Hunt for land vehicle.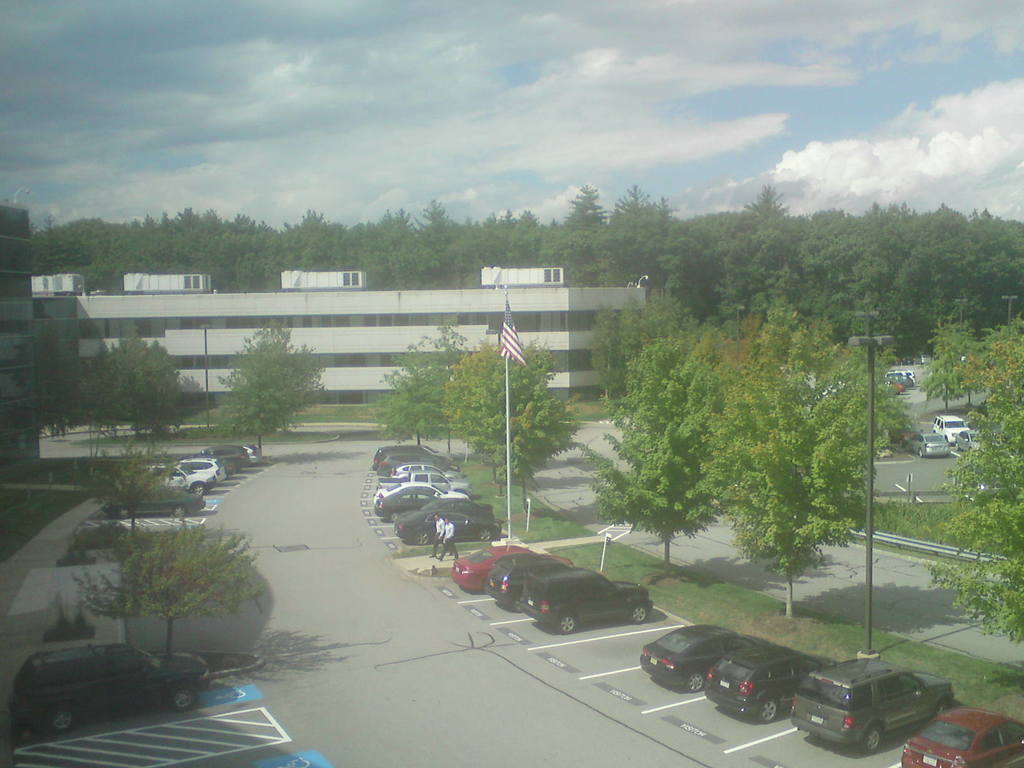
Hunted down at locate(932, 414, 977, 439).
